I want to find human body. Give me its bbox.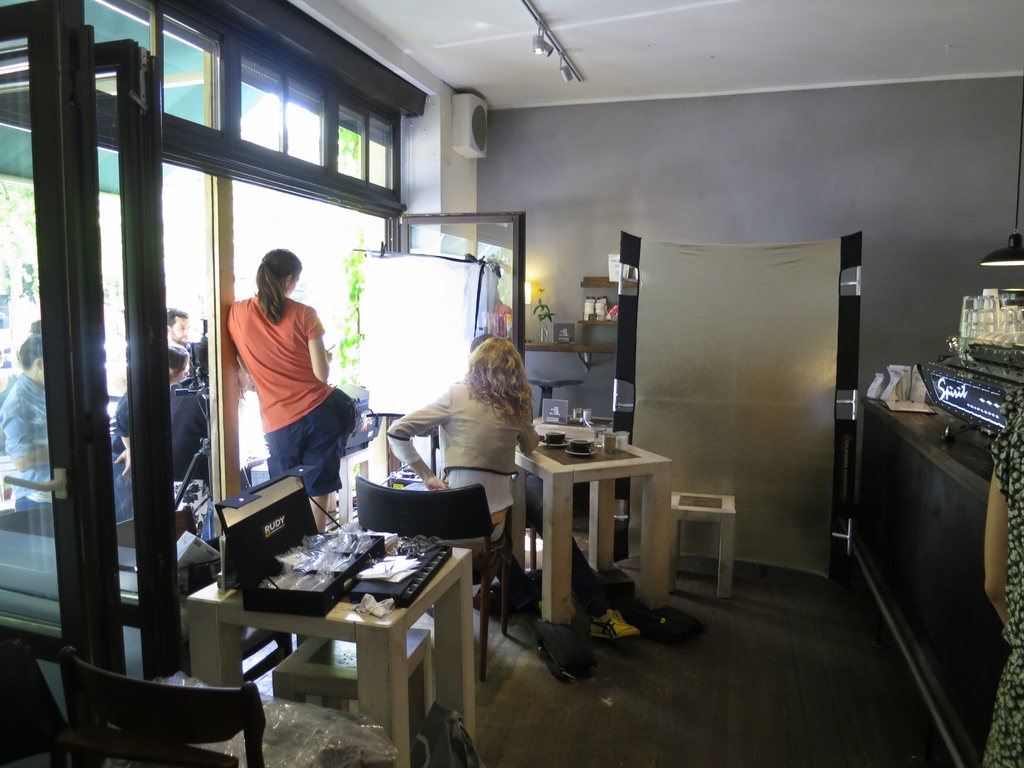
<region>0, 372, 52, 509</region>.
